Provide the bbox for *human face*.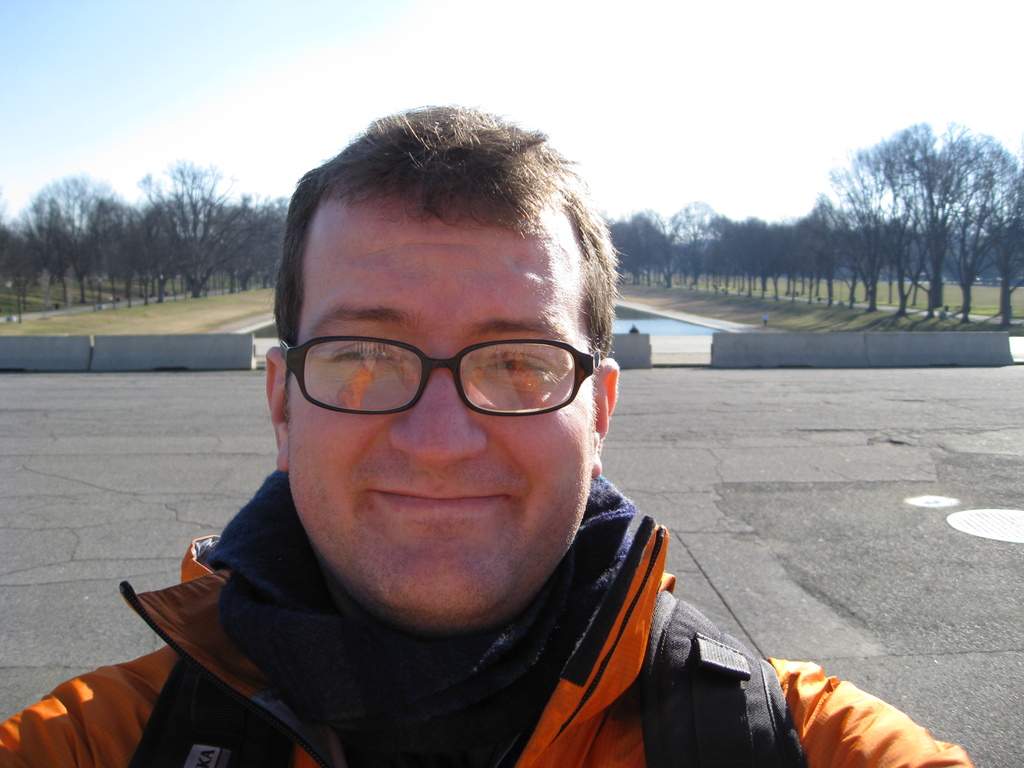
<region>283, 204, 594, 630</region>.
